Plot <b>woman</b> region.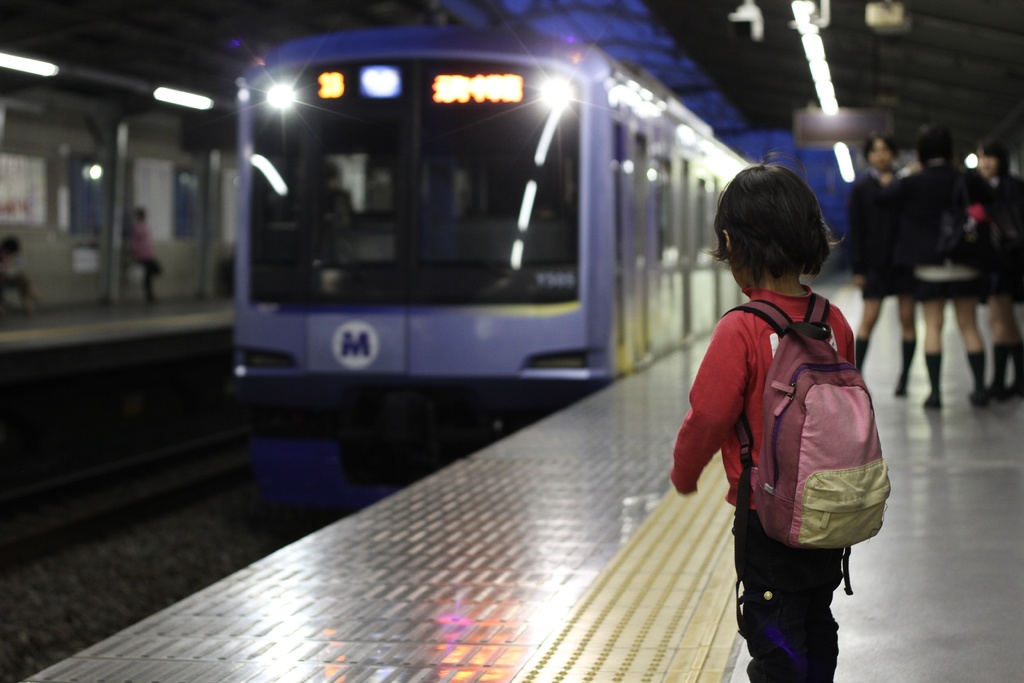
Plotted at 975:127:1023:406.
